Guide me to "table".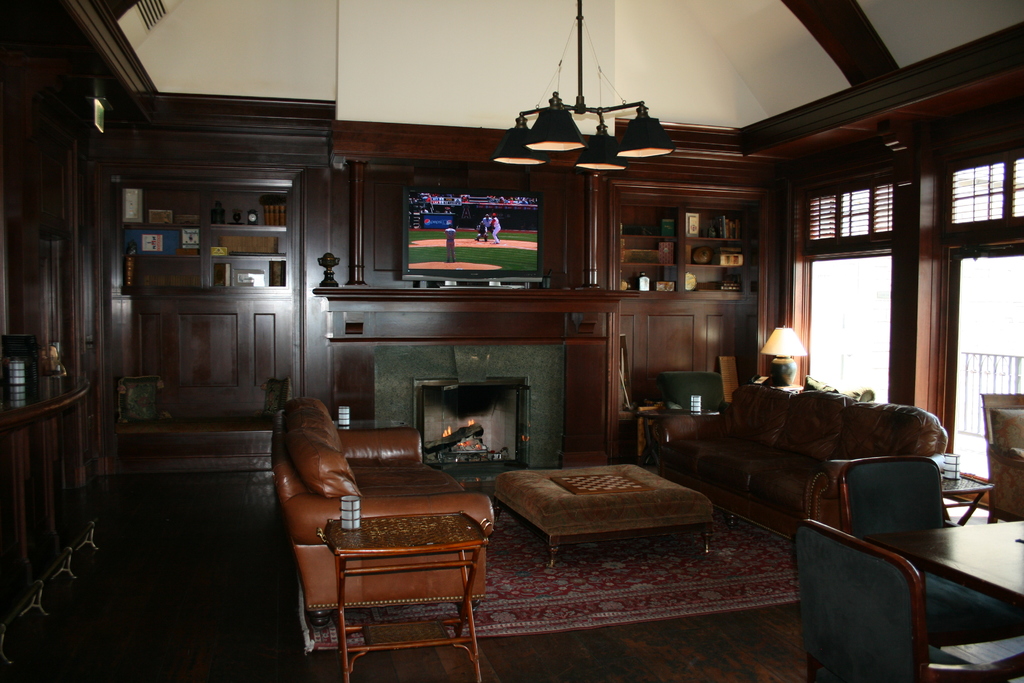
Guidance: (x1=863, y1=513, x2=1023, y2=621).
